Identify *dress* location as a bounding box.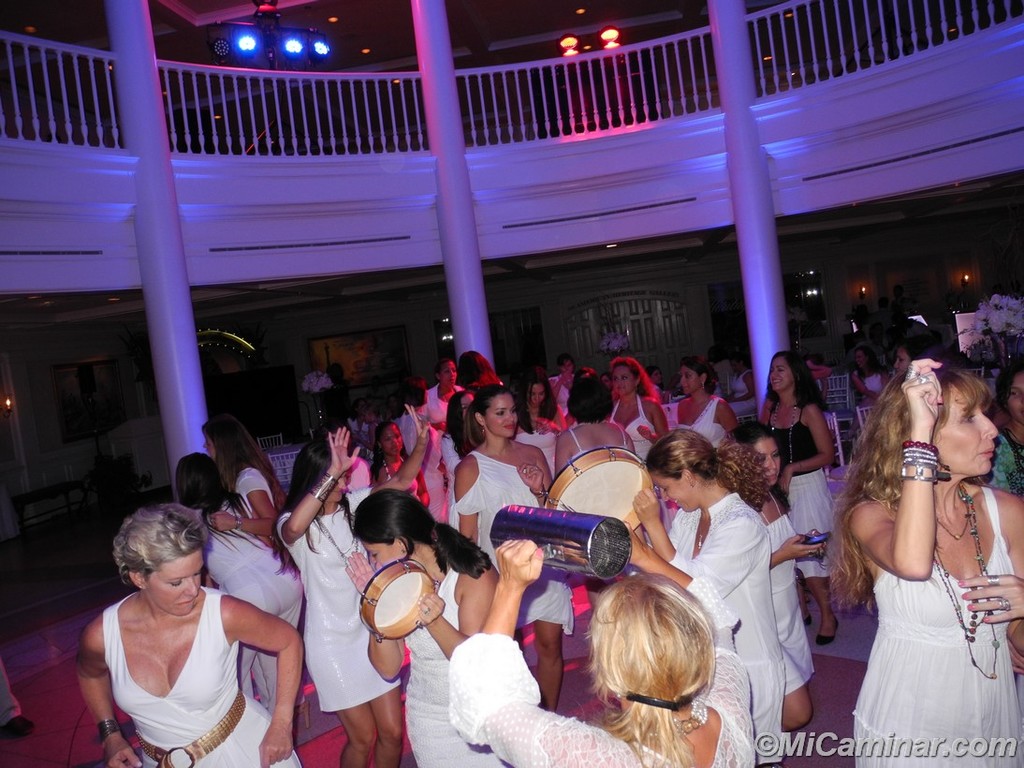
box=[104, 586, 304, 767].
